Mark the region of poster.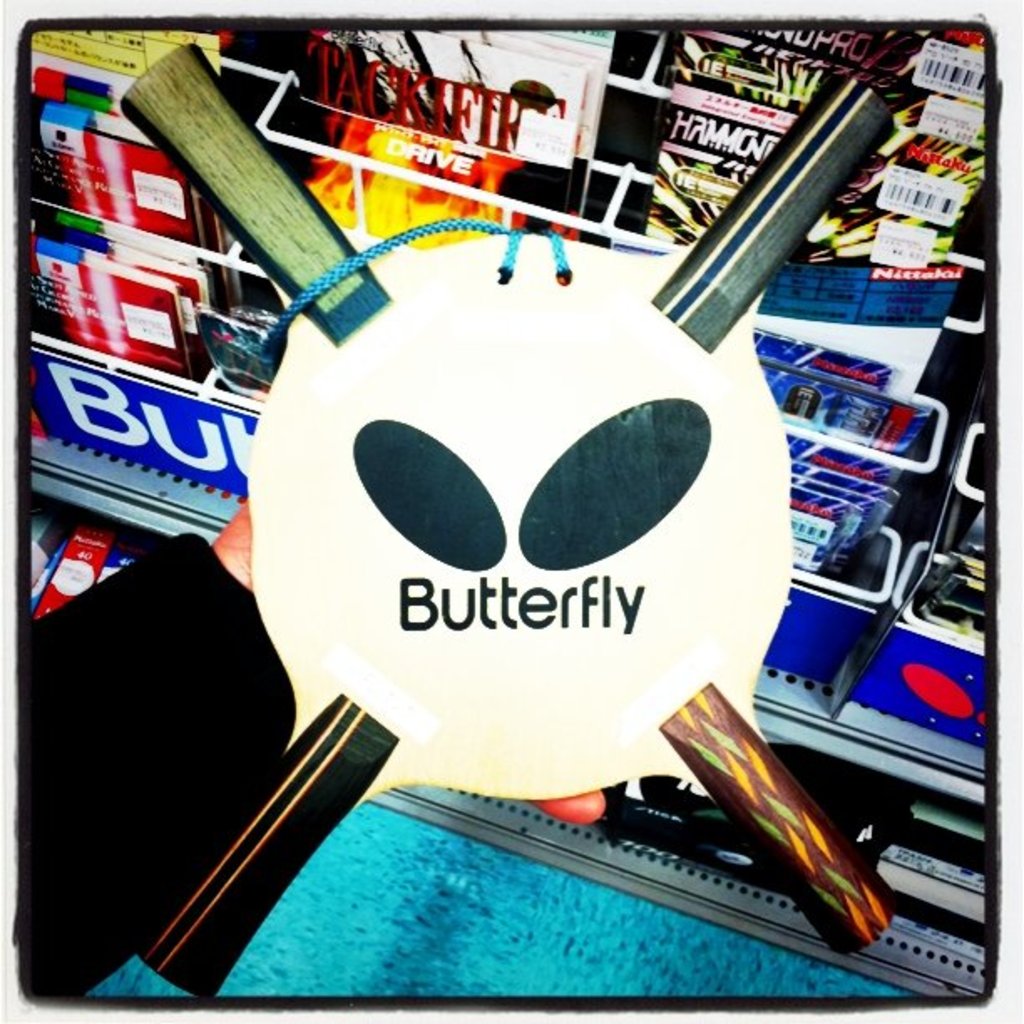
Region: (left=8, top=23, right=996, bottom=1011).
